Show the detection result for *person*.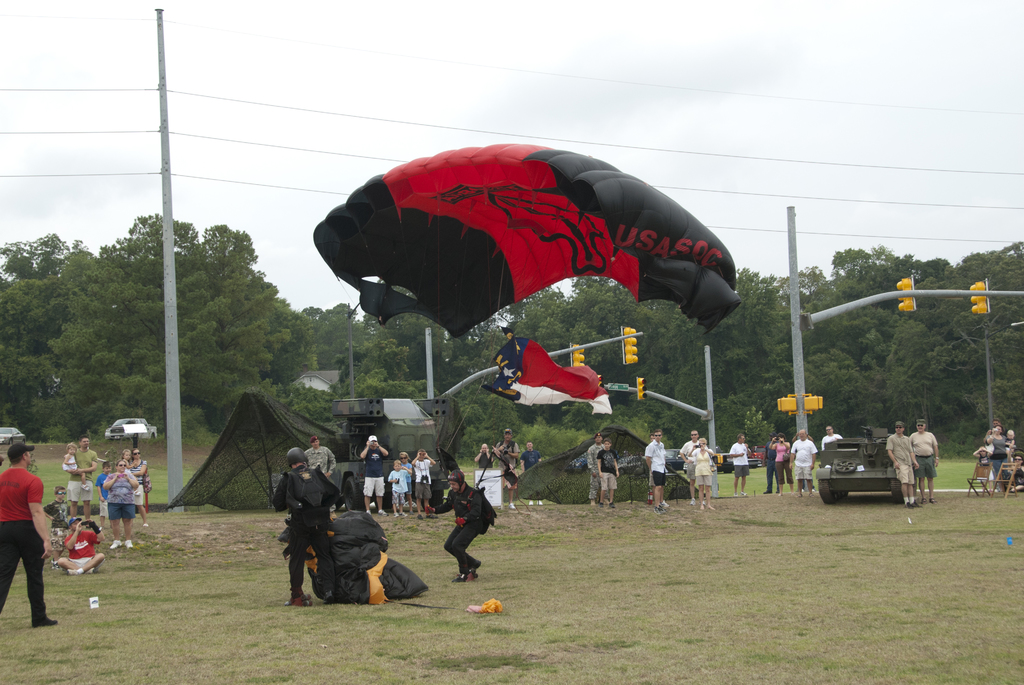
x1=644 y1=427 x2=671 y2=512.
